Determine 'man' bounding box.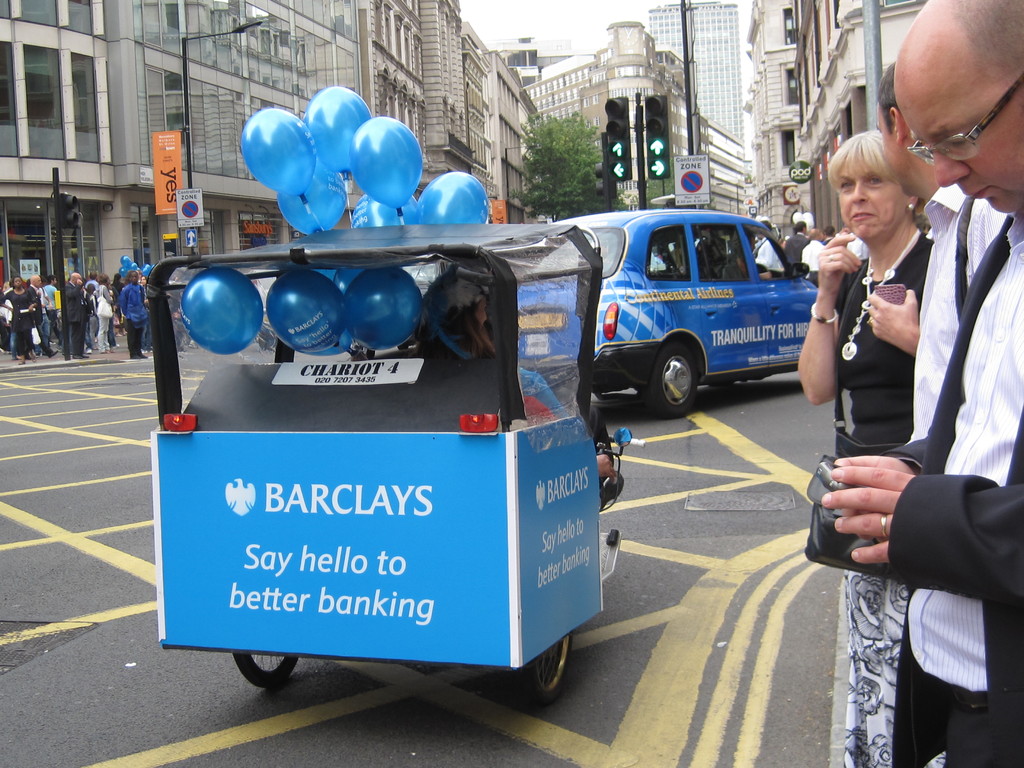
Determined: <box>83,269,102,290</box>.
